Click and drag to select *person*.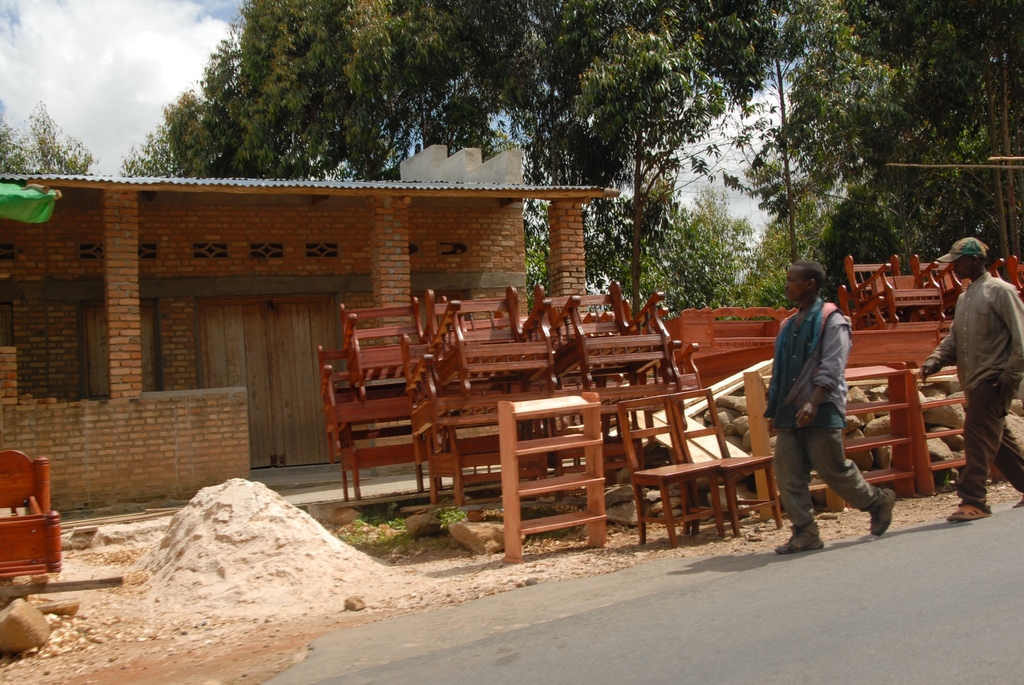
Selection: select_region(762, 255, 900, 557).
